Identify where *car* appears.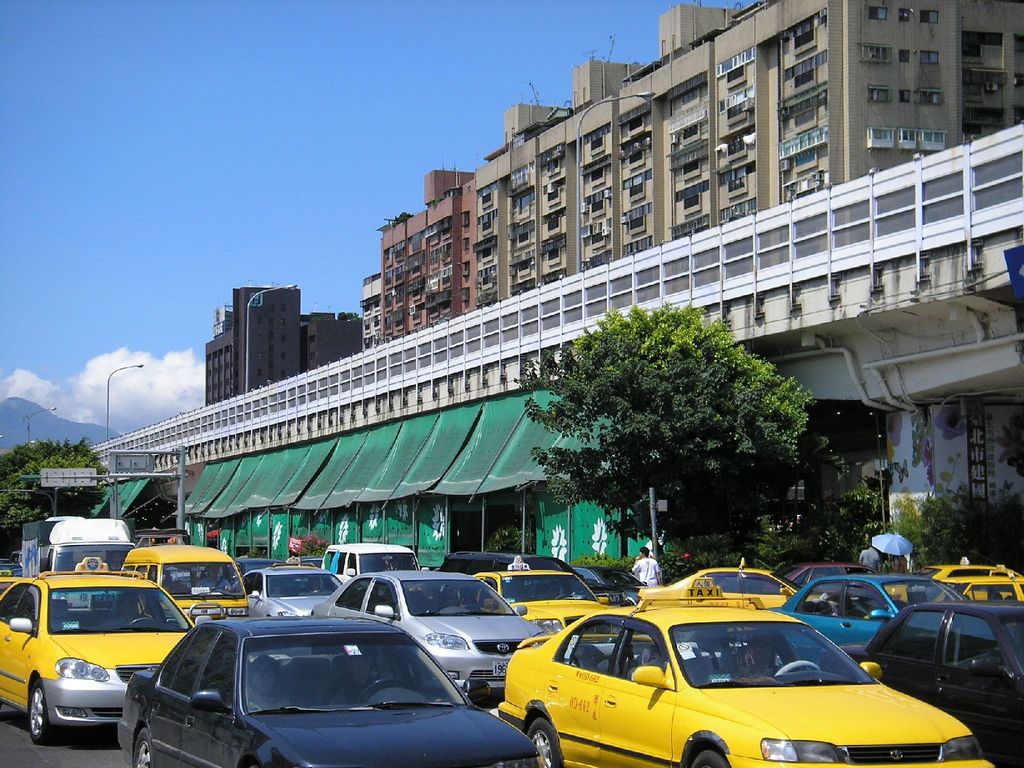
Appears at Rect(231, 557, 287, 582).
